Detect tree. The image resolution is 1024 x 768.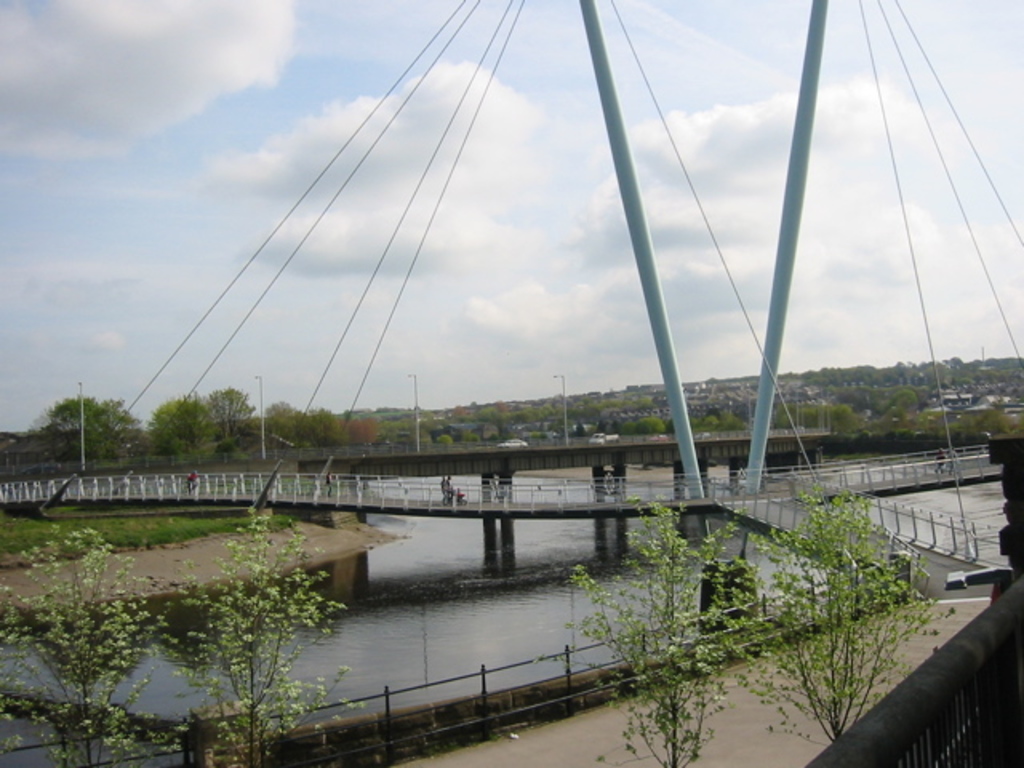
[x1=0, y1=525, x2=182, y2=766].
